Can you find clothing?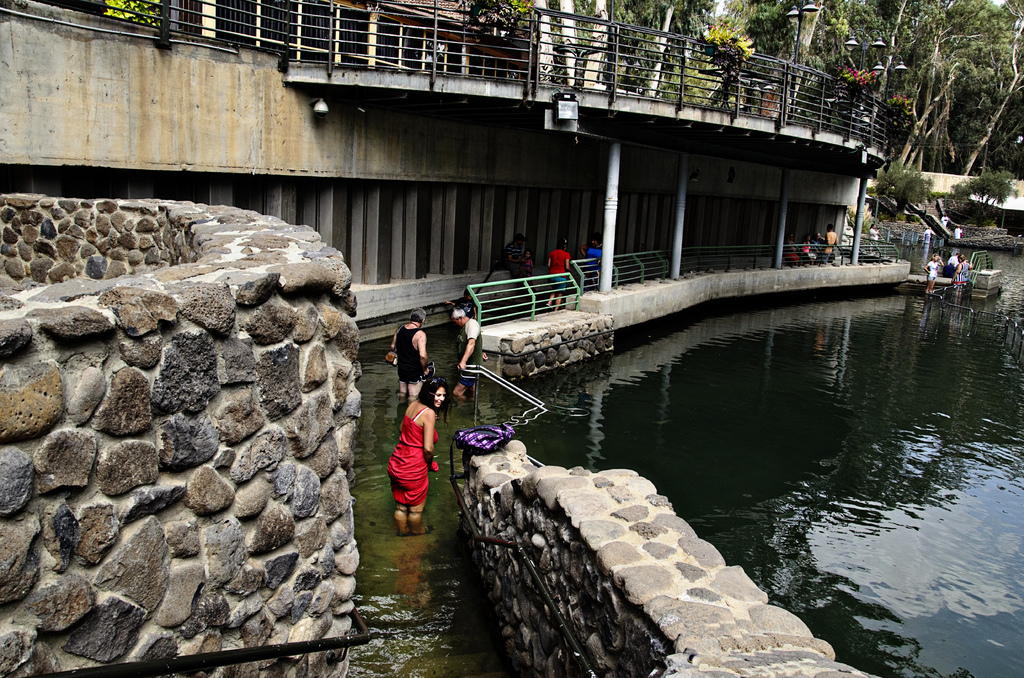
Yes, bounding box: BBox(925, 261, 947, 281).
